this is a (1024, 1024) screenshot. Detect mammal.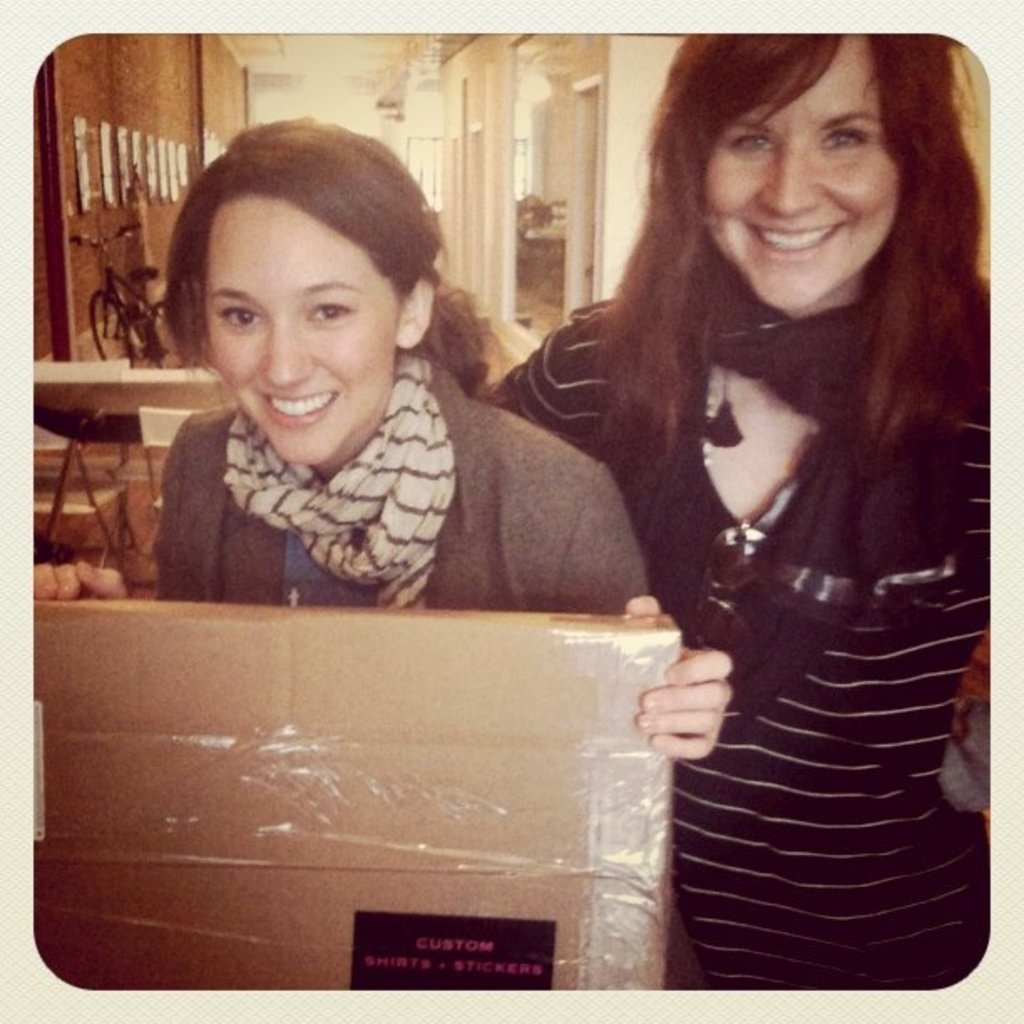
rect(22, 115, 733, 760).
